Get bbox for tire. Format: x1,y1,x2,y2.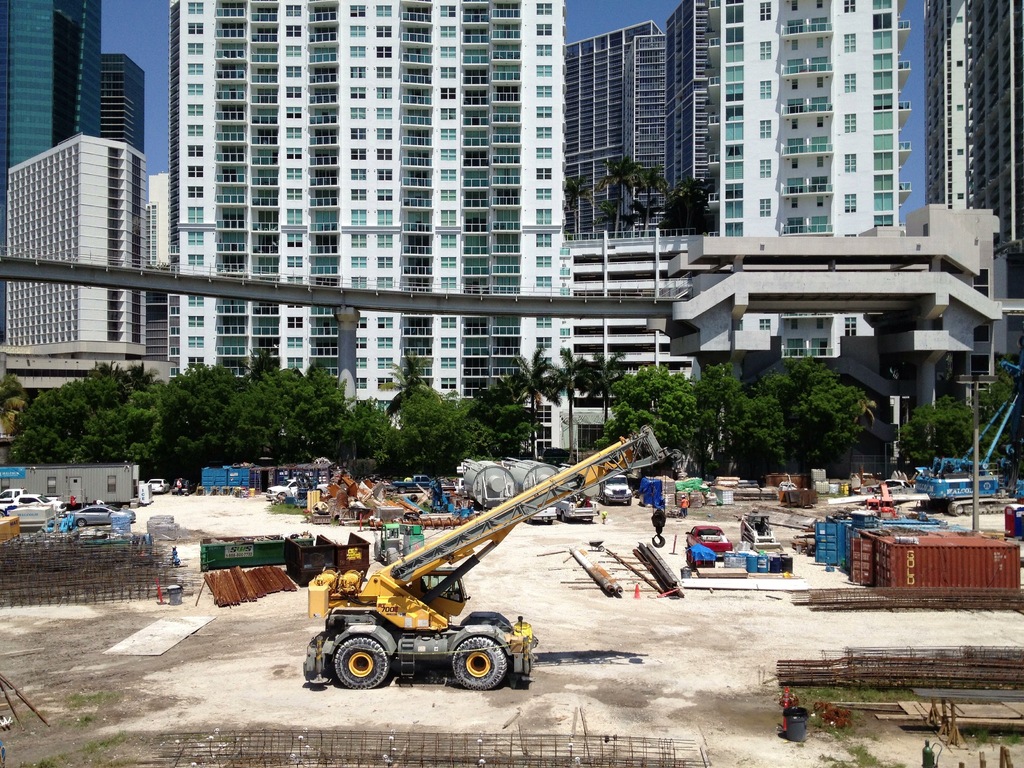
72,519,88,529.
